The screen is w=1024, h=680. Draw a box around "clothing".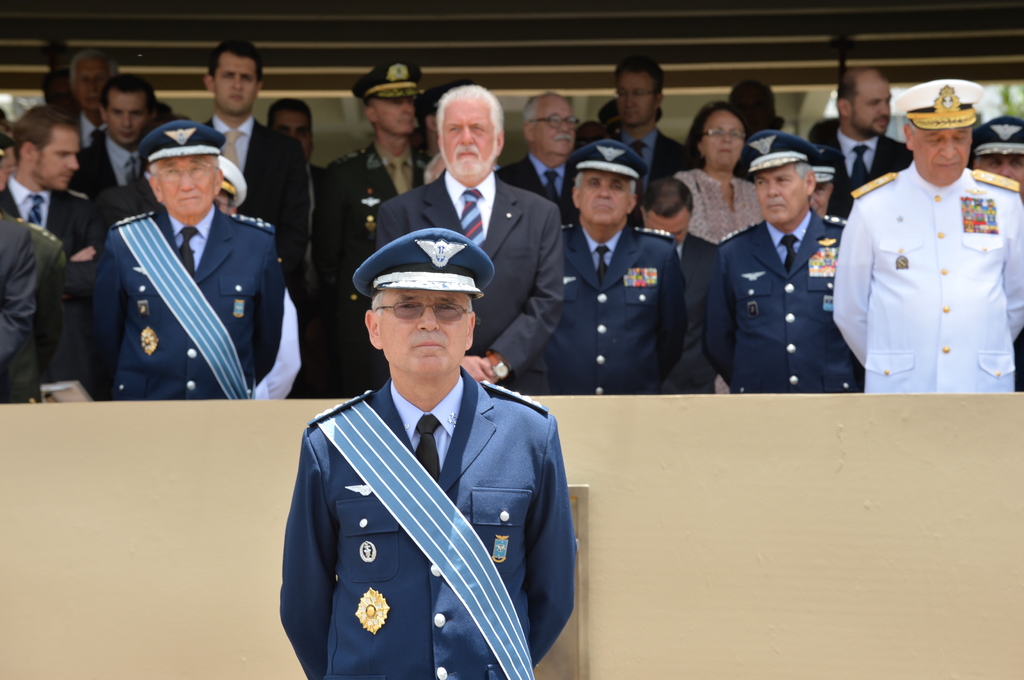
{"left": 555, "top": 221, "right": 687, "bottom": 397}.
